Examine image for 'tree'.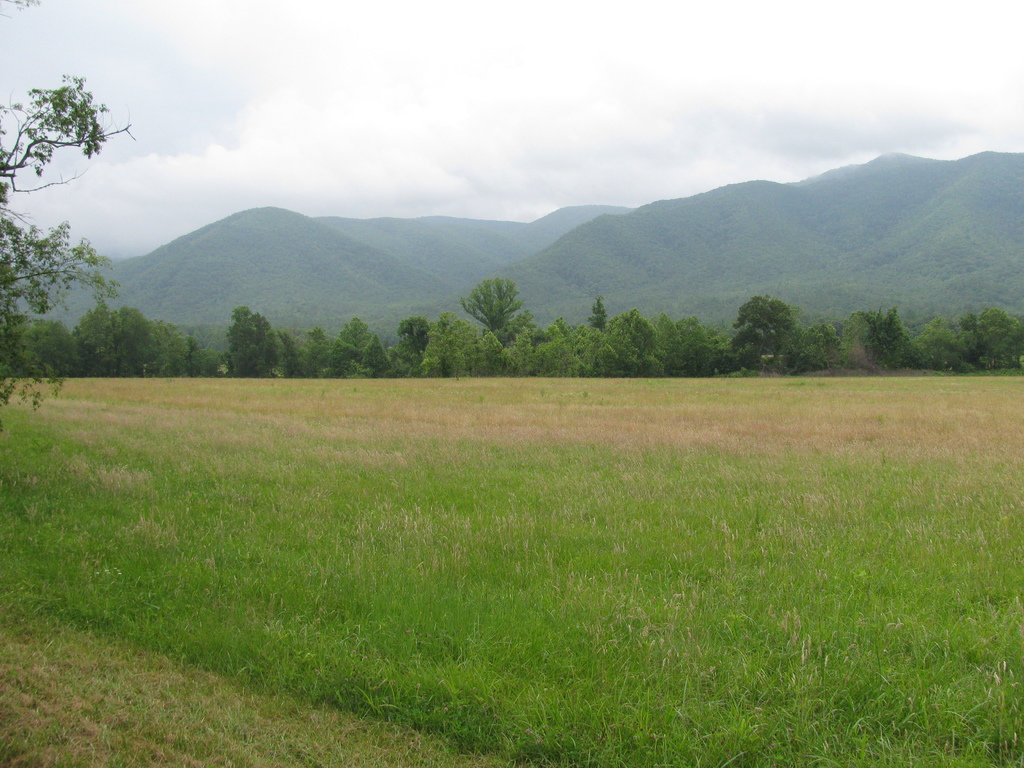
Examination result: {"left": 413, "top": 313, "right": 503, "bottom": 365}.
